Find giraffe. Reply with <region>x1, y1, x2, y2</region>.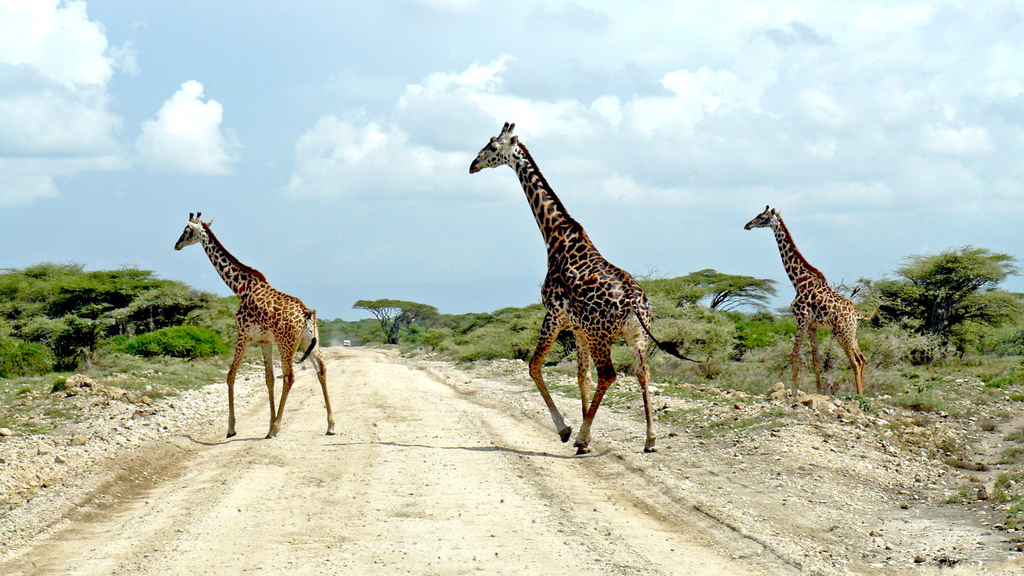
<region>176, 207, 336, 437</region>.
